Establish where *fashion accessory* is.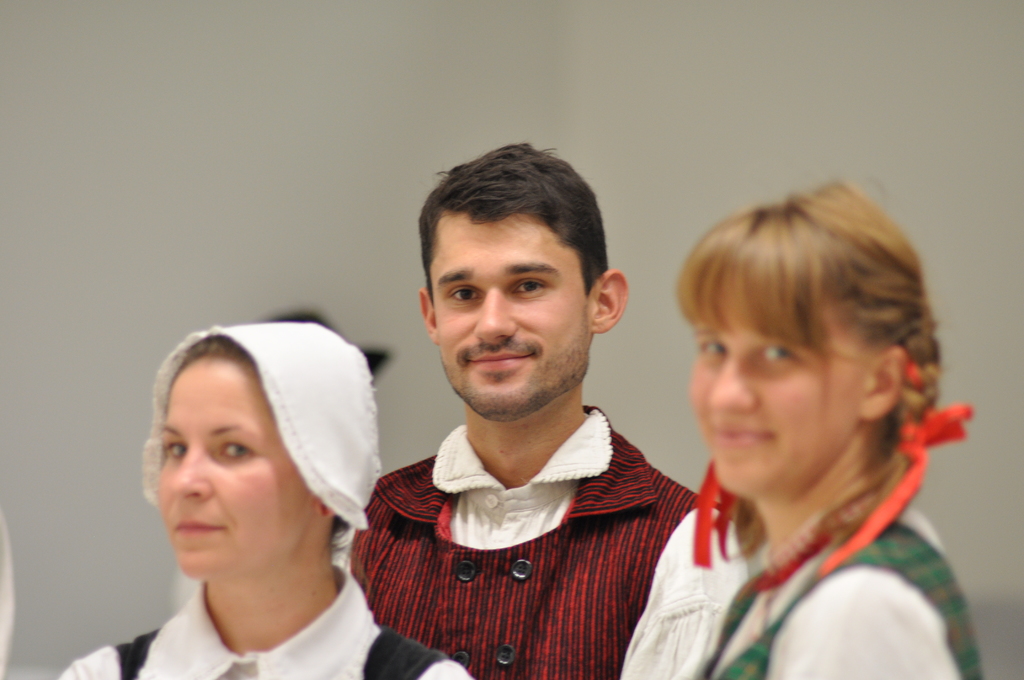
Established at (left=136, top=315, right=379, bottom=528).
